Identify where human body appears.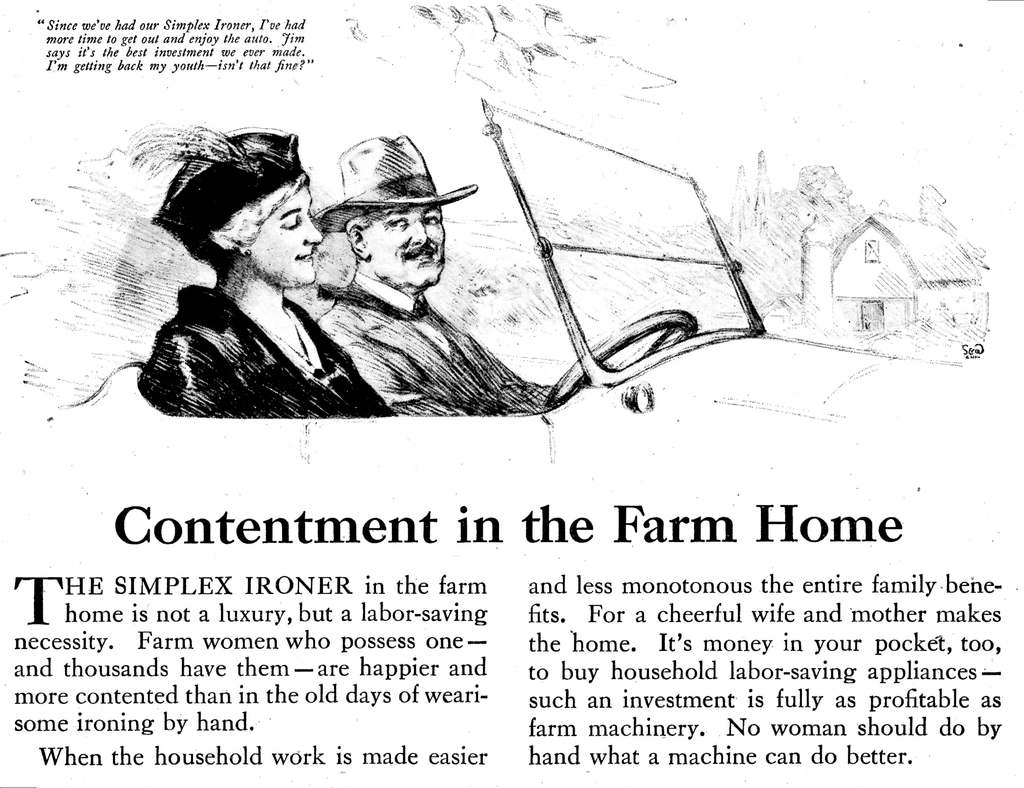
Appears at detection(111, 125, 428, 421).
